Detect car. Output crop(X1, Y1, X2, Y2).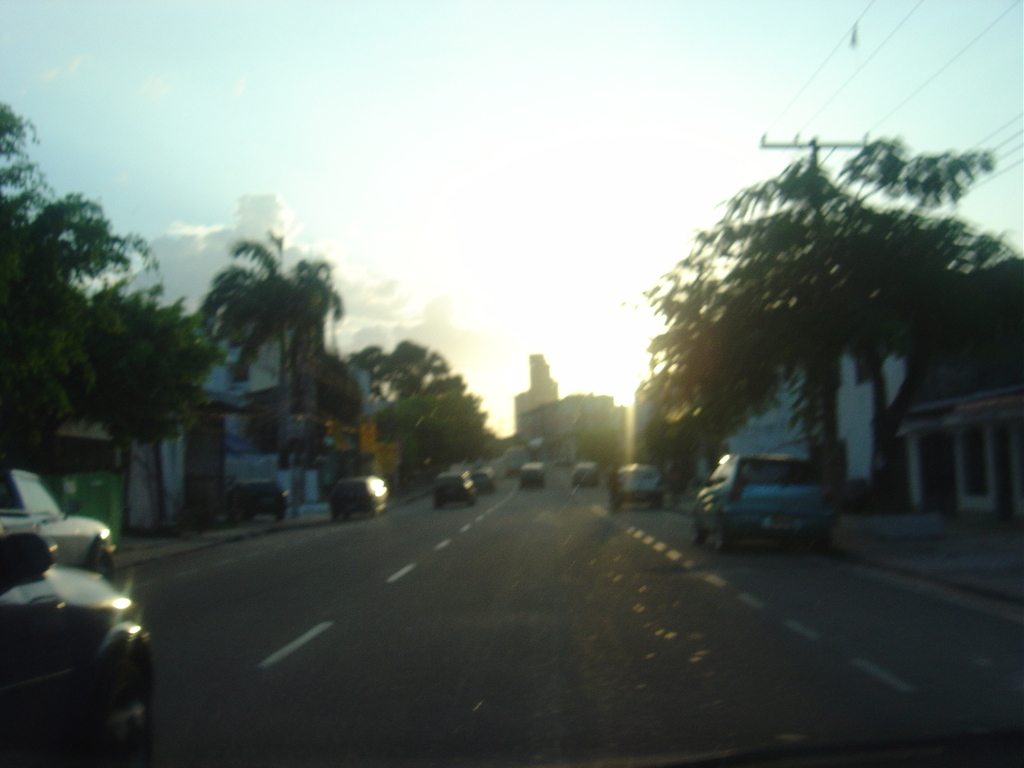
crop(434, 470, 482, 511).
